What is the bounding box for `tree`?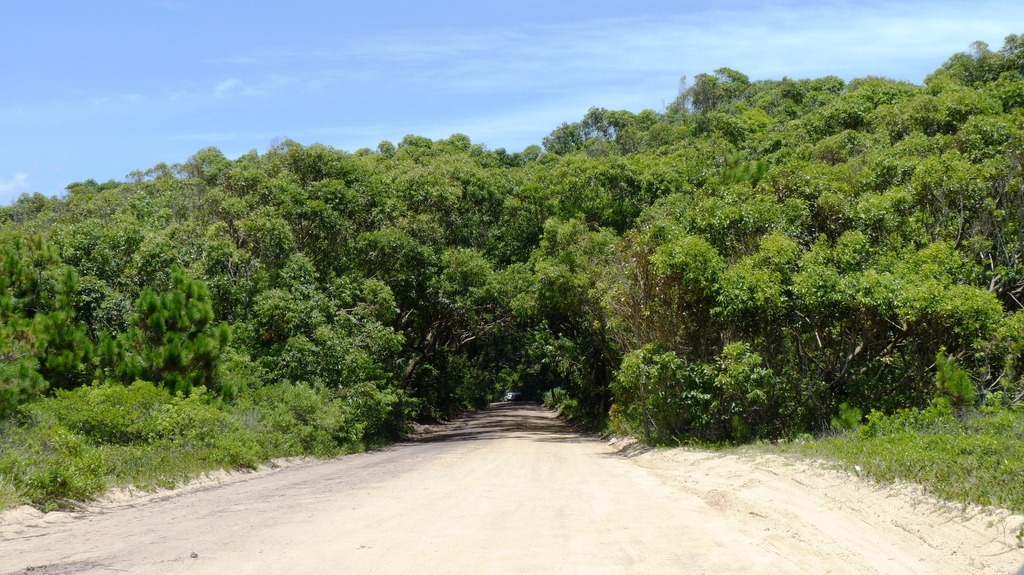
{"left": 528, "top": 111, "right": 691, "bottom": 446}.
